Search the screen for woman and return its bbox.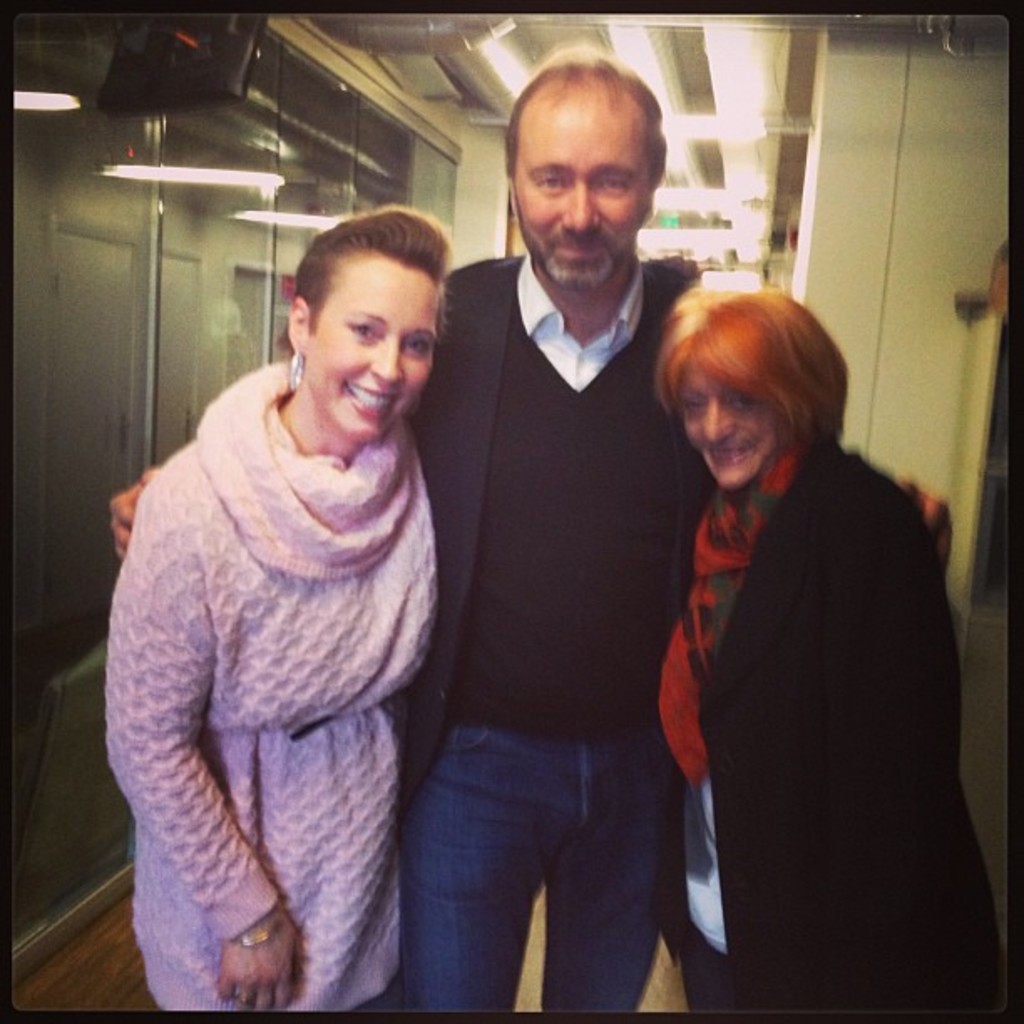
Found: (105, 212, 437, 1016).
